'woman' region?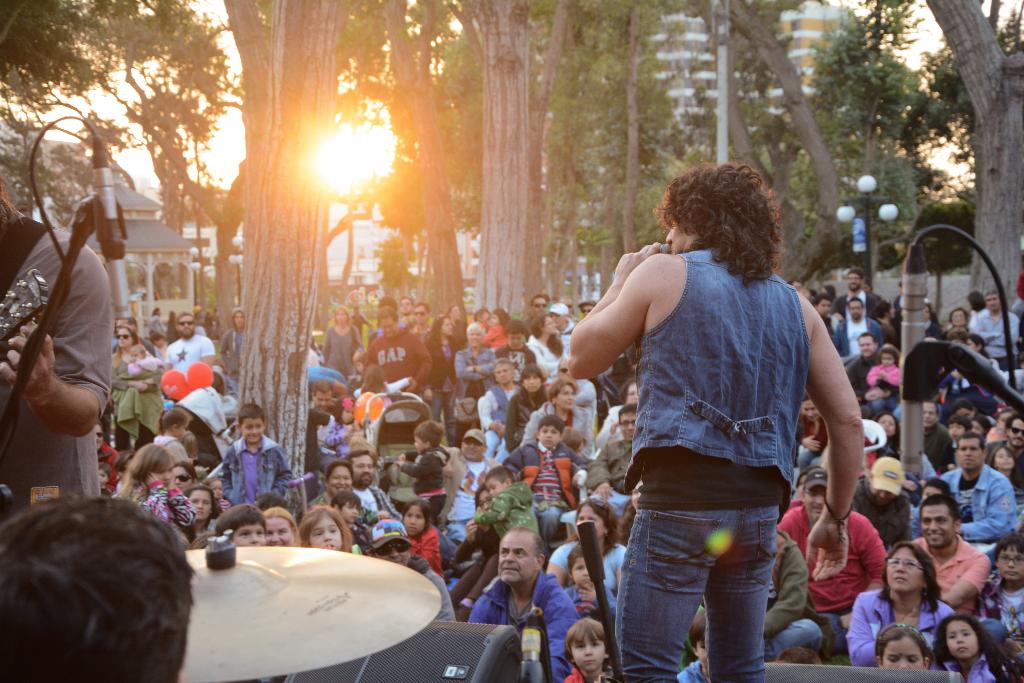
rect(454, 323, 492, 419)
